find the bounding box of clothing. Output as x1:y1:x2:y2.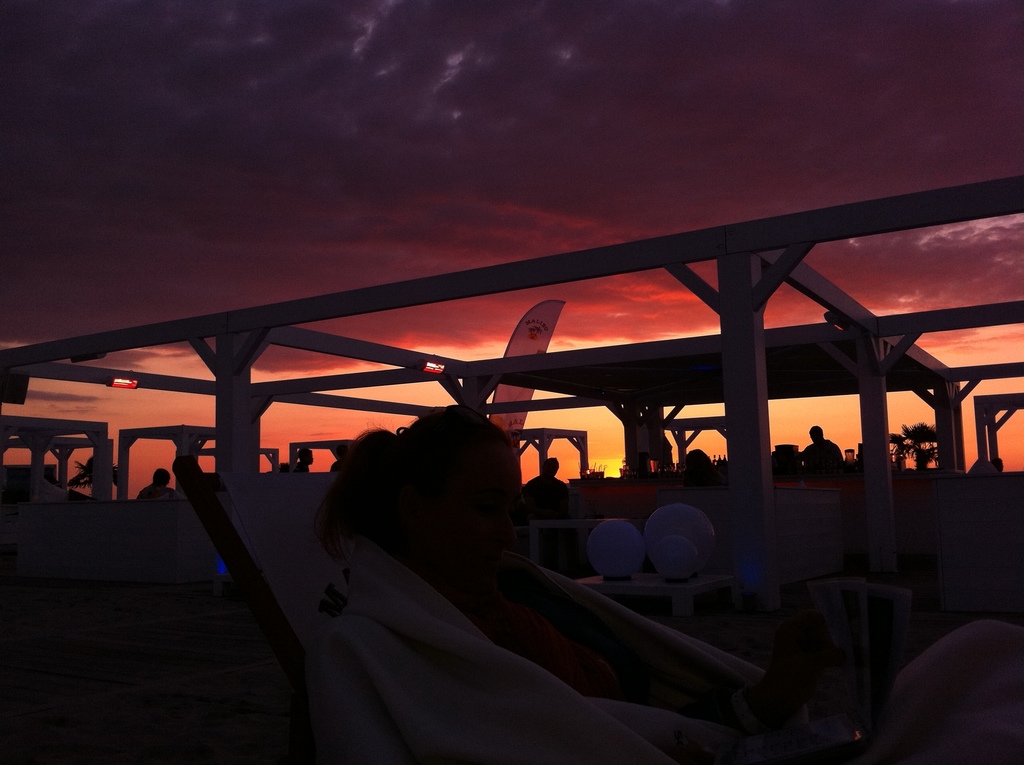
309:538:768:764.
